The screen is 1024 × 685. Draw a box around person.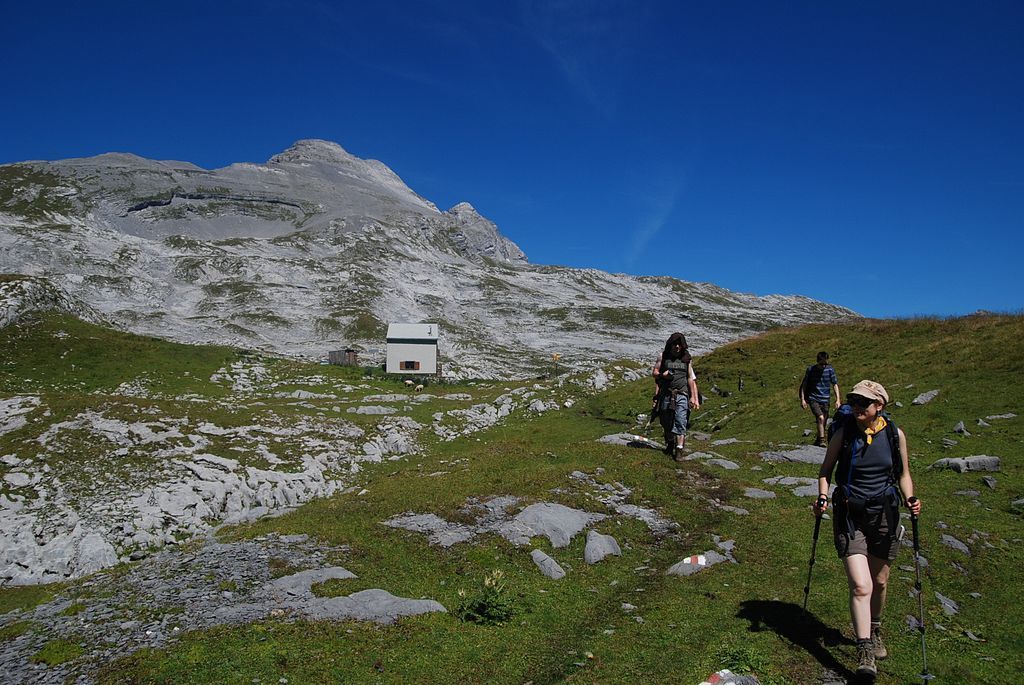
x1=652 y1=330 x2=699 y2=453.
